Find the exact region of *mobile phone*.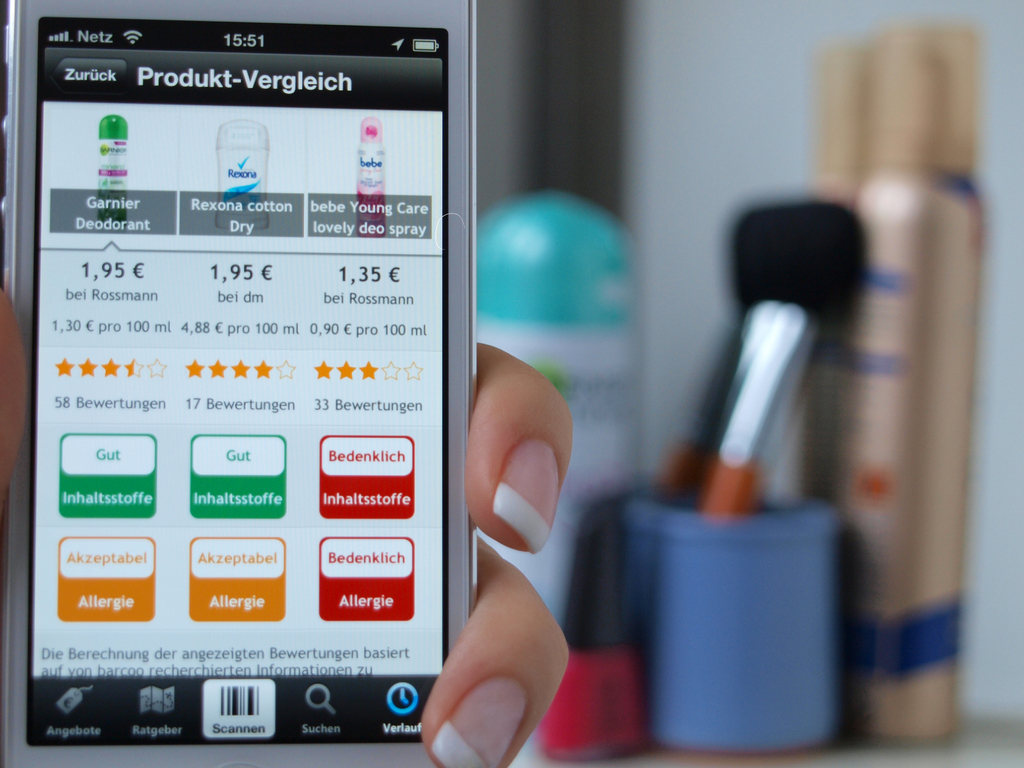
Exact region: x1=0, y1=0, x2=481, y2=767.
